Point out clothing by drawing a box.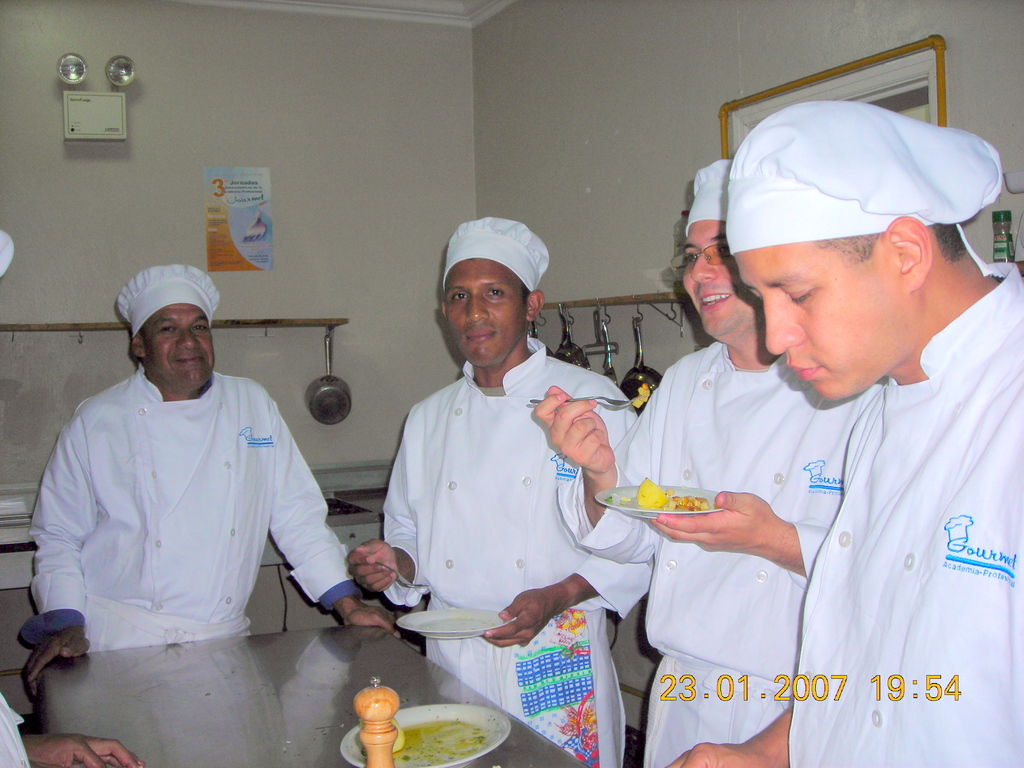
pyautogui.locateOnScreen(35, 336, 334, 688).
